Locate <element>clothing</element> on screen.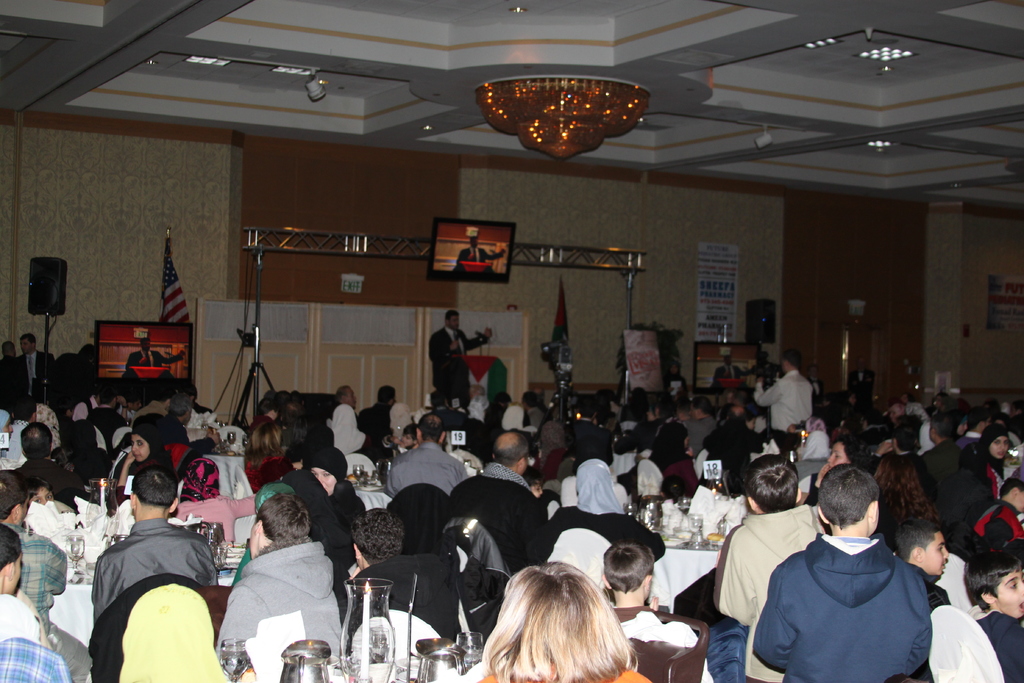
On screen at <region>905, 554, 949, 682</region>.
